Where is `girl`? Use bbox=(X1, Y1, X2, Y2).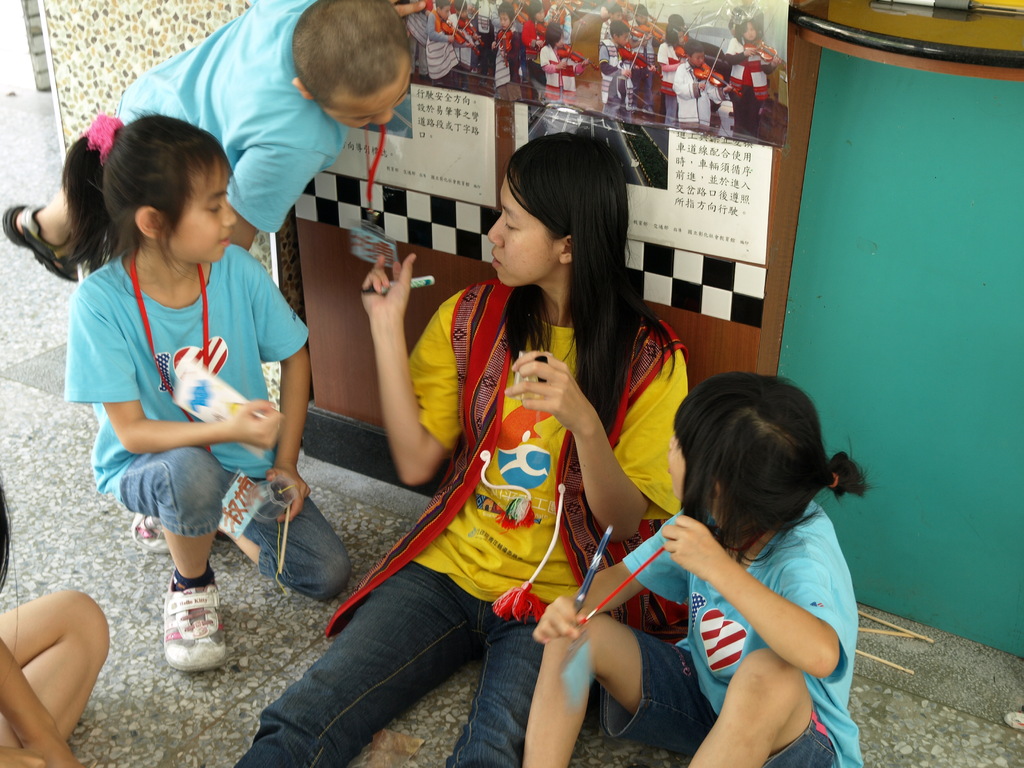
bbox=(232, 132, 690, 767).
